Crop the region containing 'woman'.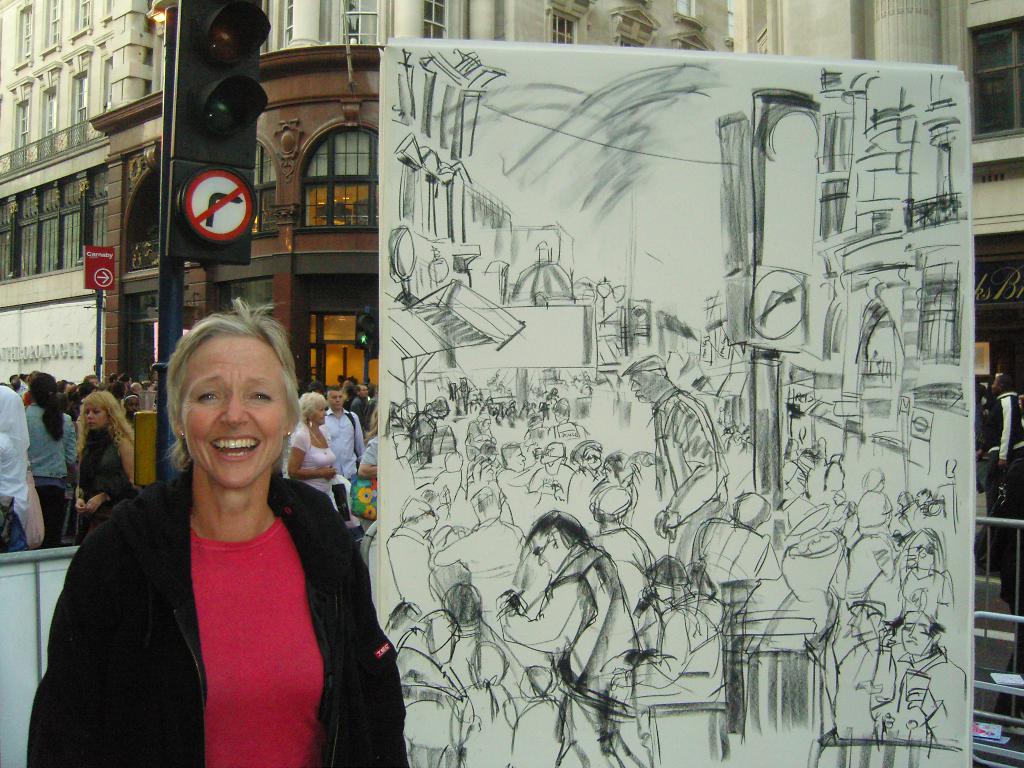
Crop region: left=284, top=391, right=338, bottom=504.
